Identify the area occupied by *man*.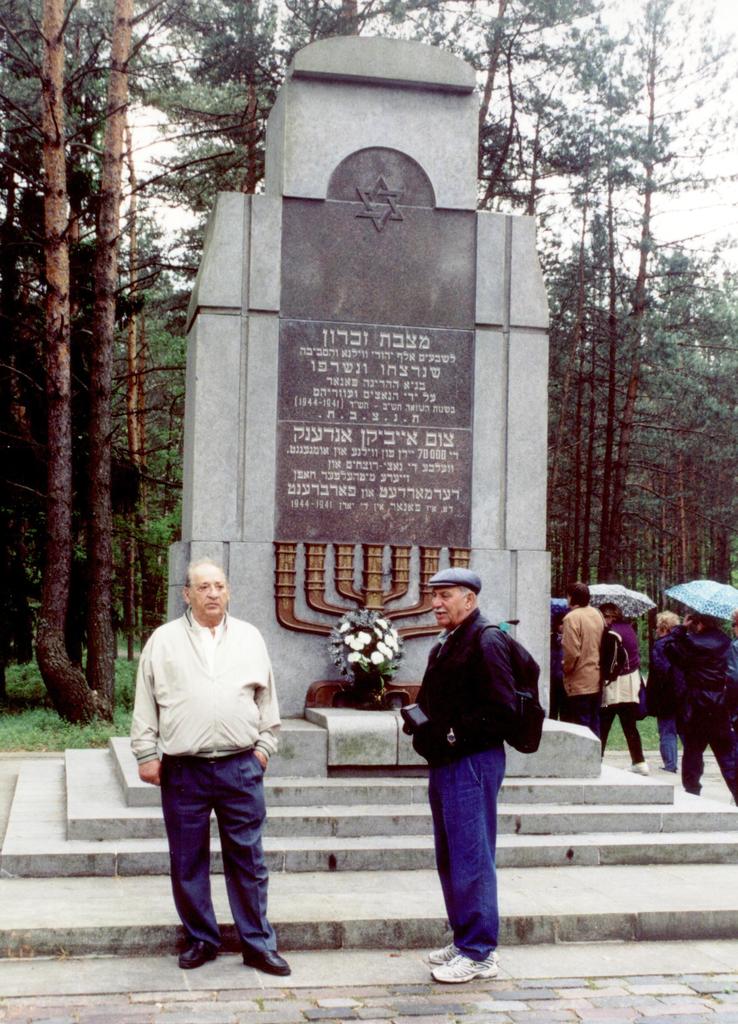
Area: [x1=136, y1=545, x2=293, y2=975].
